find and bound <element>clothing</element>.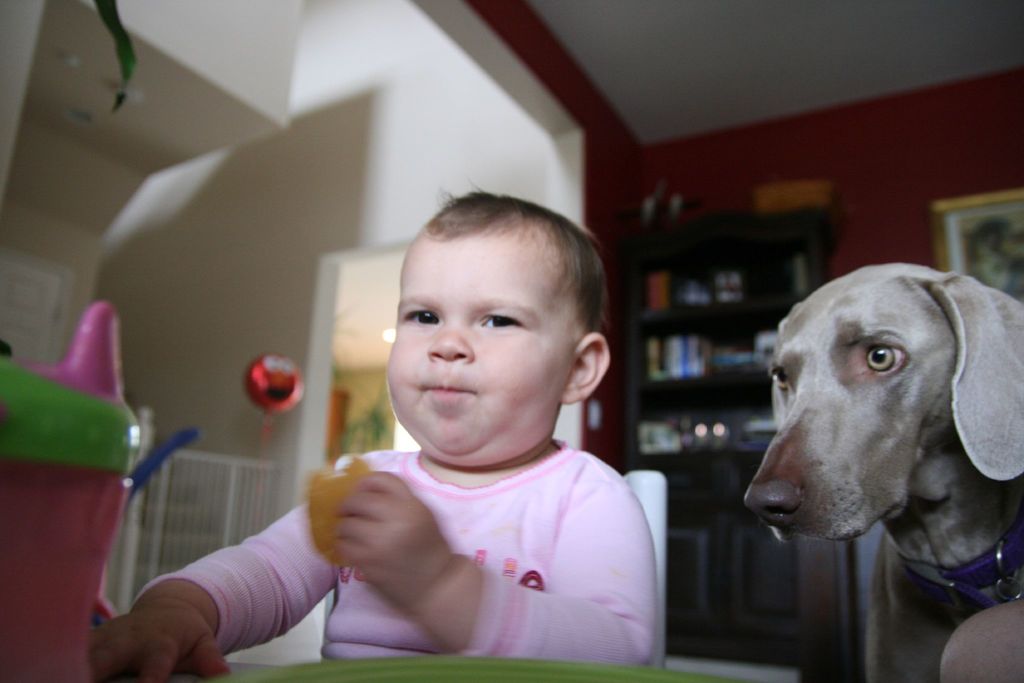
Bound: 148,345,643,673.
